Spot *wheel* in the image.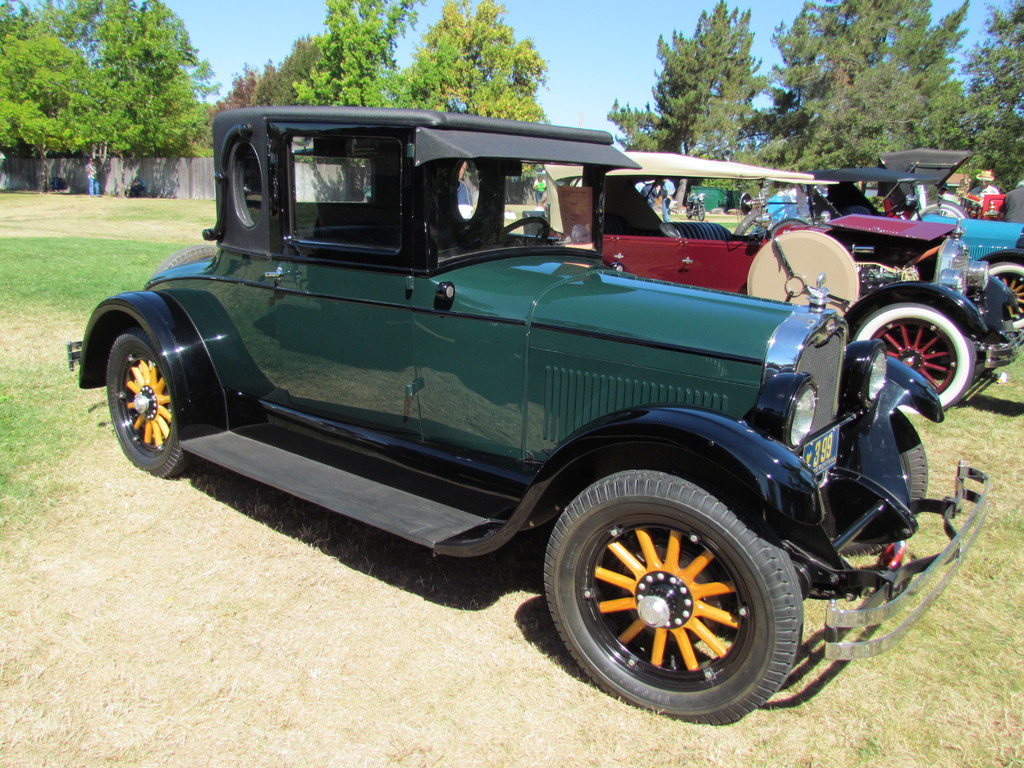
*wheel* found at 829, 406, 928, 557.
